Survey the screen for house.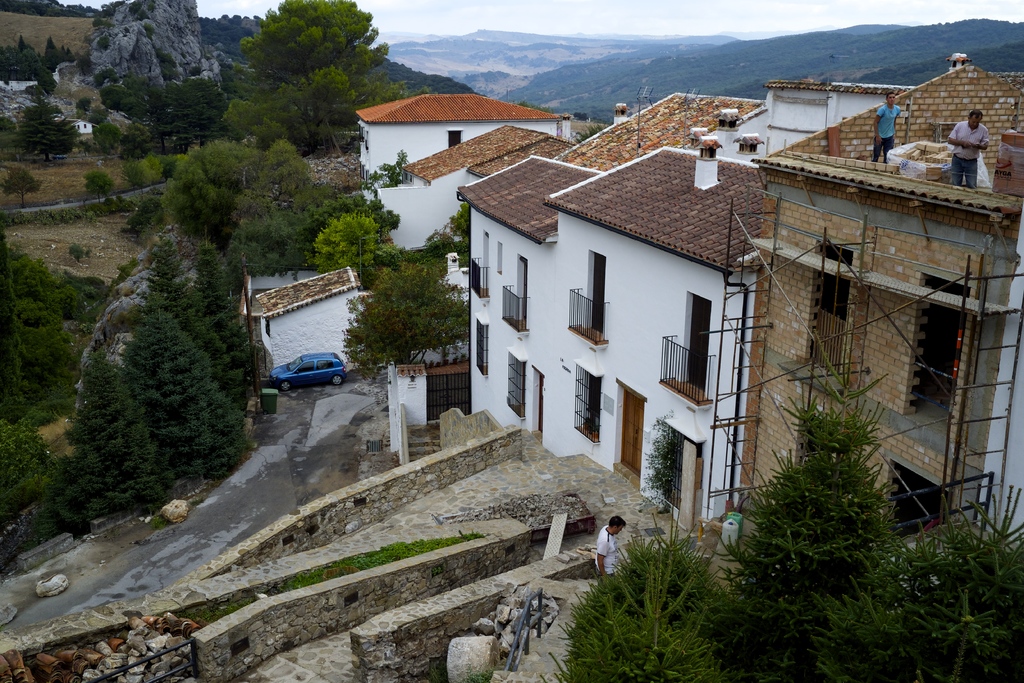
Survey found: 241:263:388:383.
